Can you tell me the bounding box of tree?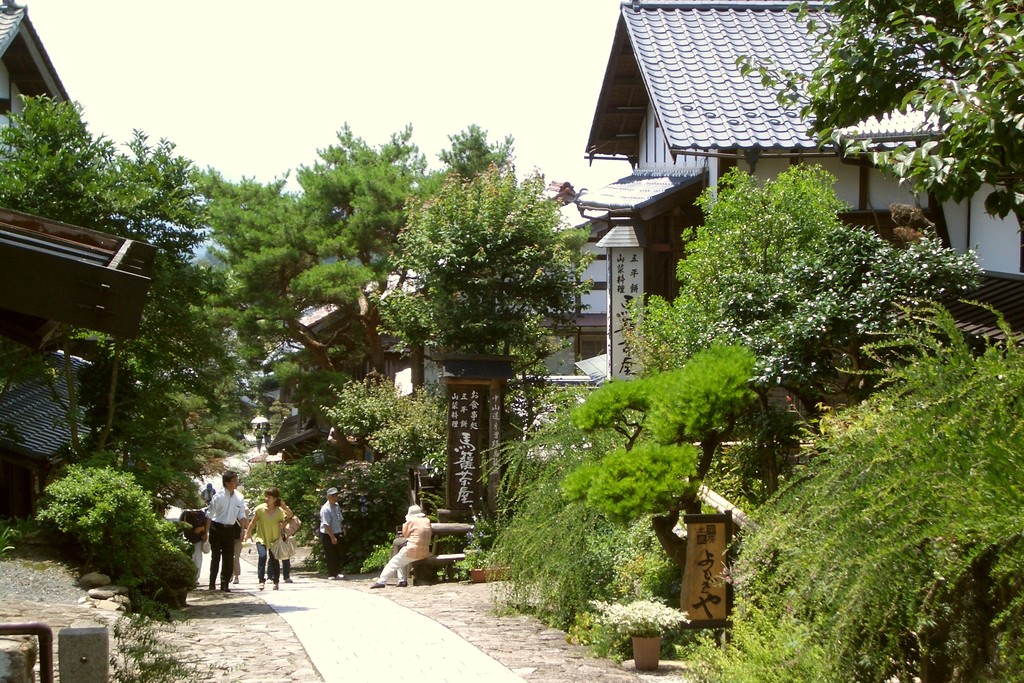
<region>625, 158, 861, 356</region>.
